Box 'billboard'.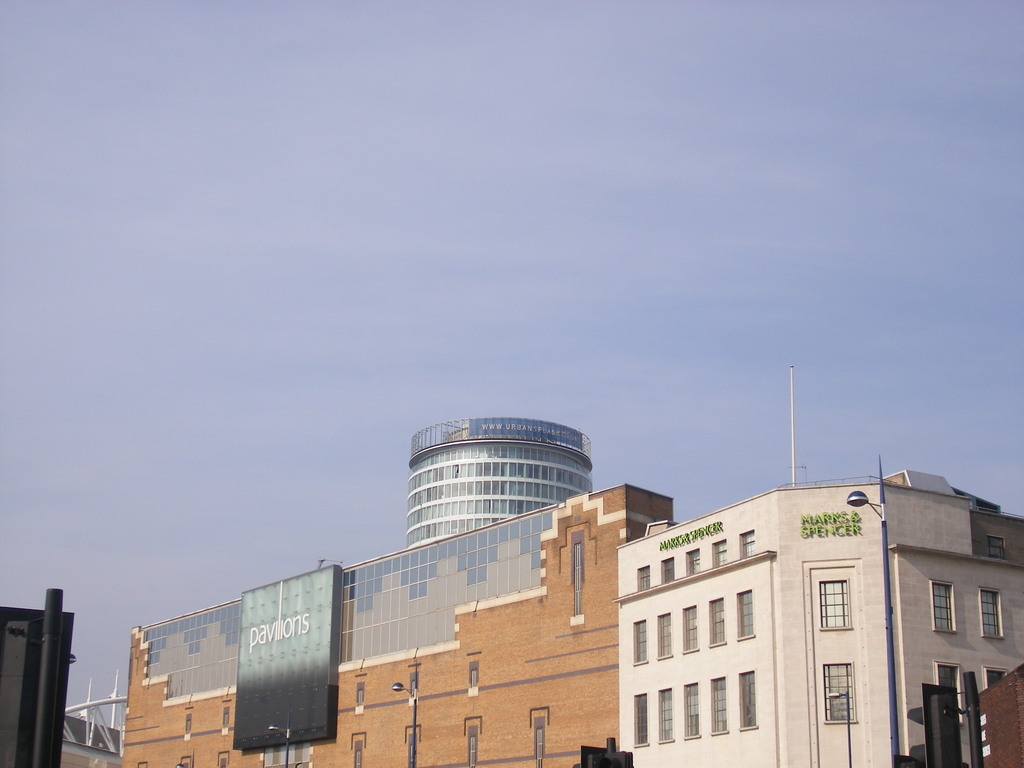
select_region(231, 571, 342, 752).
